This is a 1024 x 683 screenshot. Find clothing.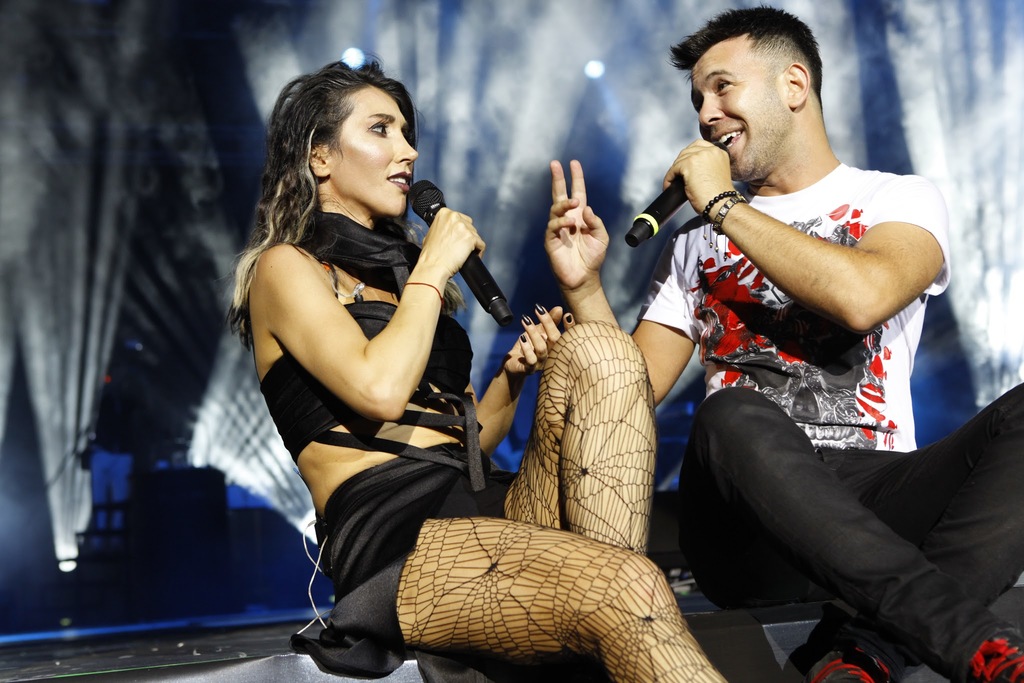
Bounding box: select_region(653, 128, 971, 636).
